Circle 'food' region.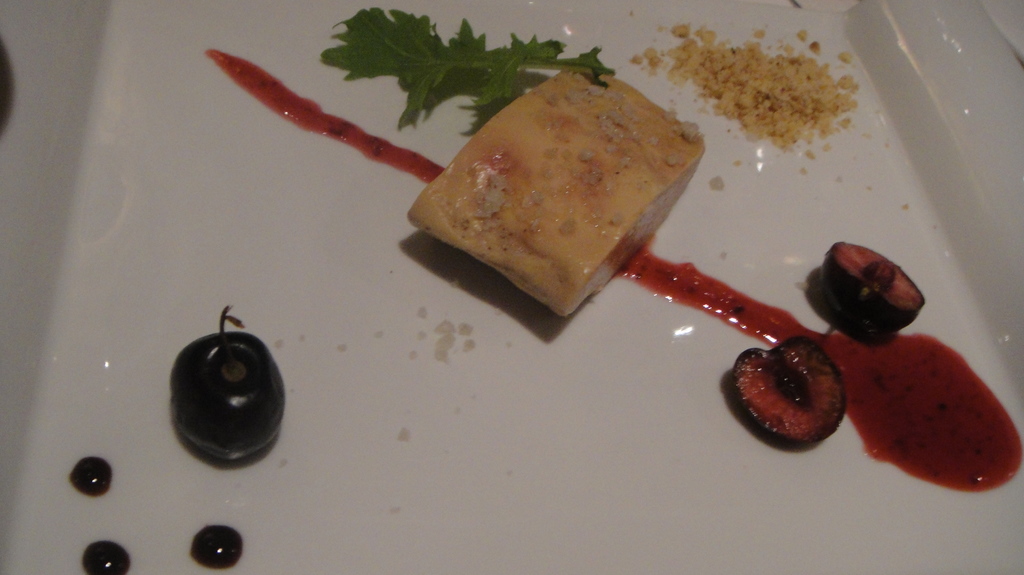
Region: [left=441, top=59, right=714, bottom=297].
